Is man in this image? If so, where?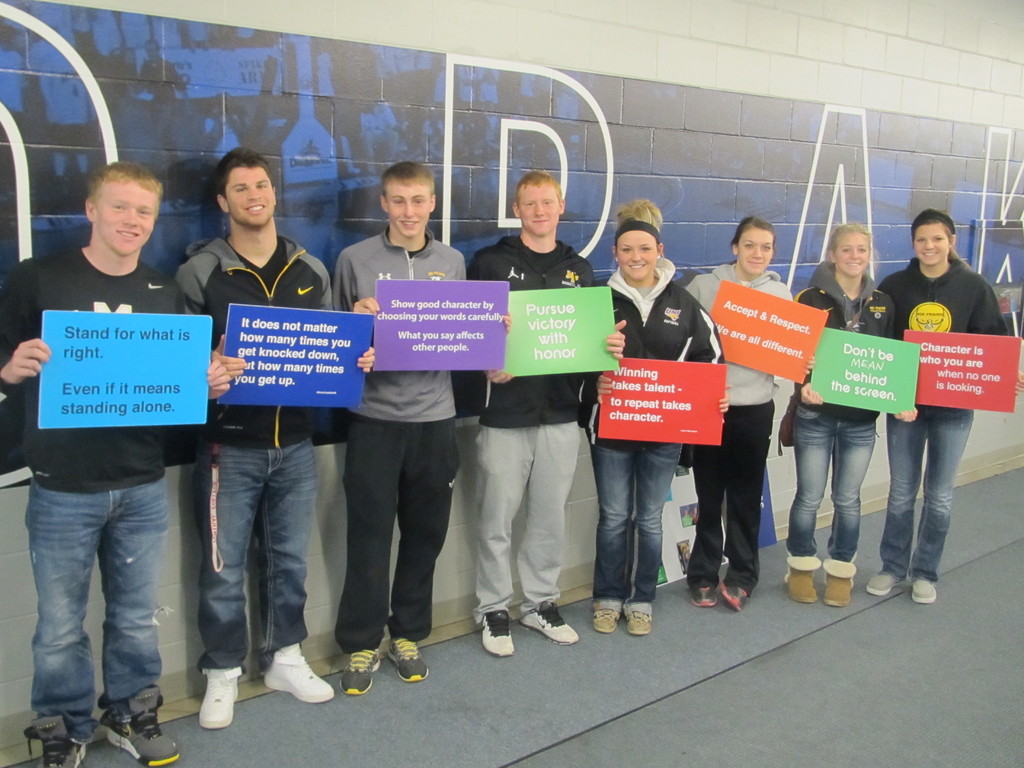
Yes, at 328:155:511:702.
